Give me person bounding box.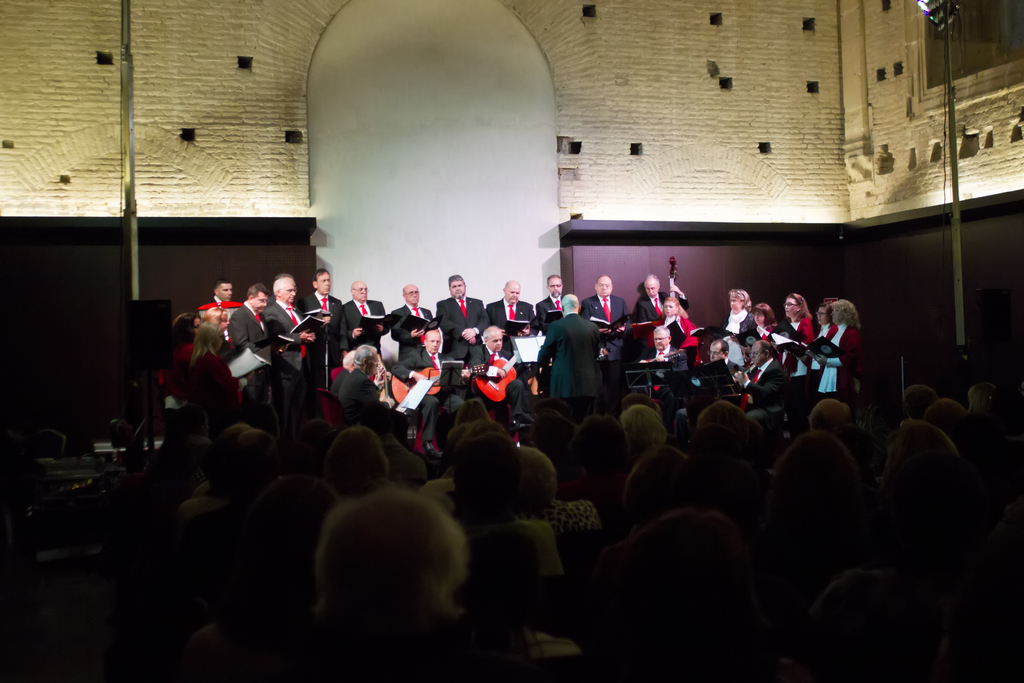
l=533, t=274, r=564, b=334.
